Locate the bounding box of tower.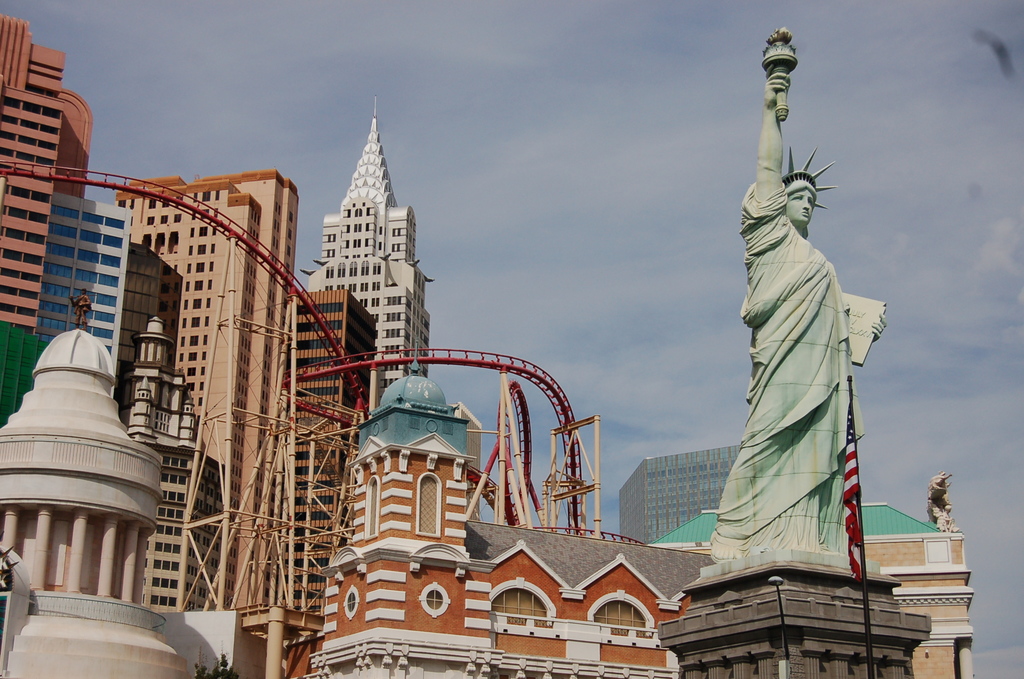
Bounding box: [289,116,444,367].
